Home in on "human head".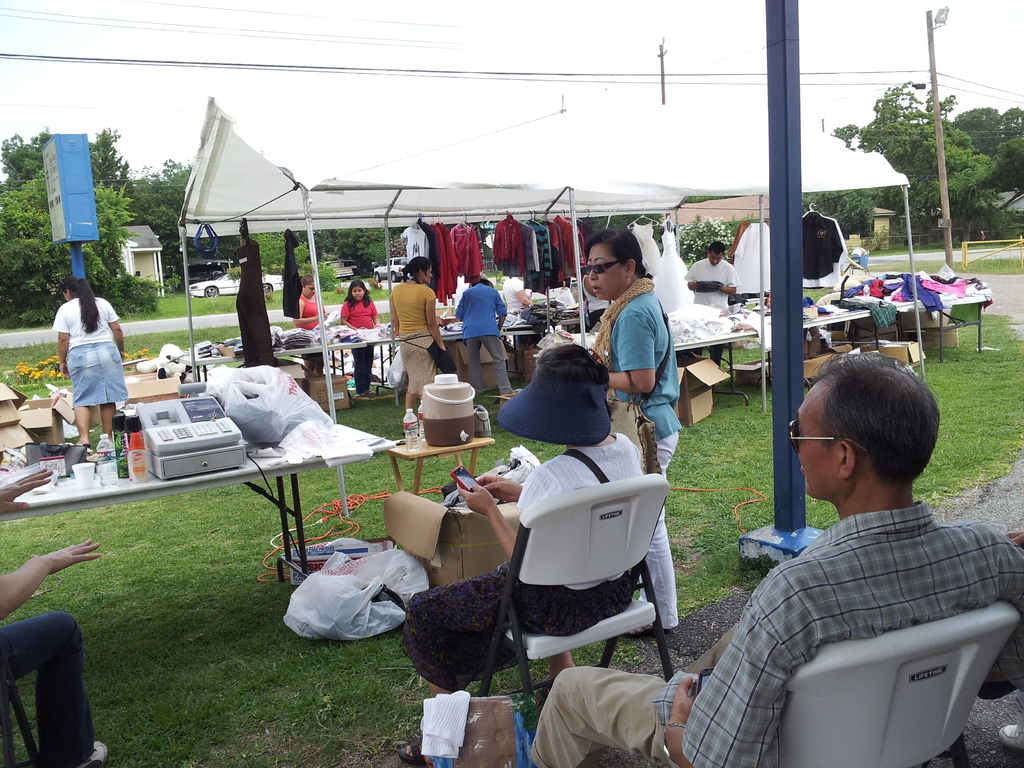
Homed in at 298 275 314 298.
